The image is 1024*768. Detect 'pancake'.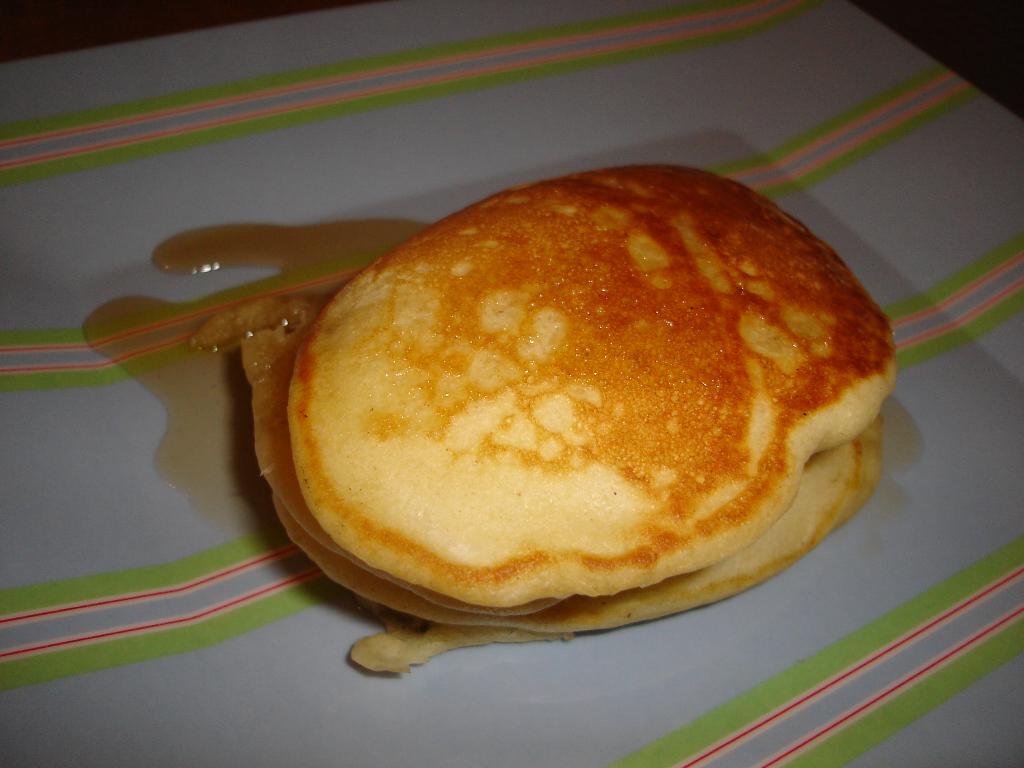
Detection: 292, 172, 898, 600.
